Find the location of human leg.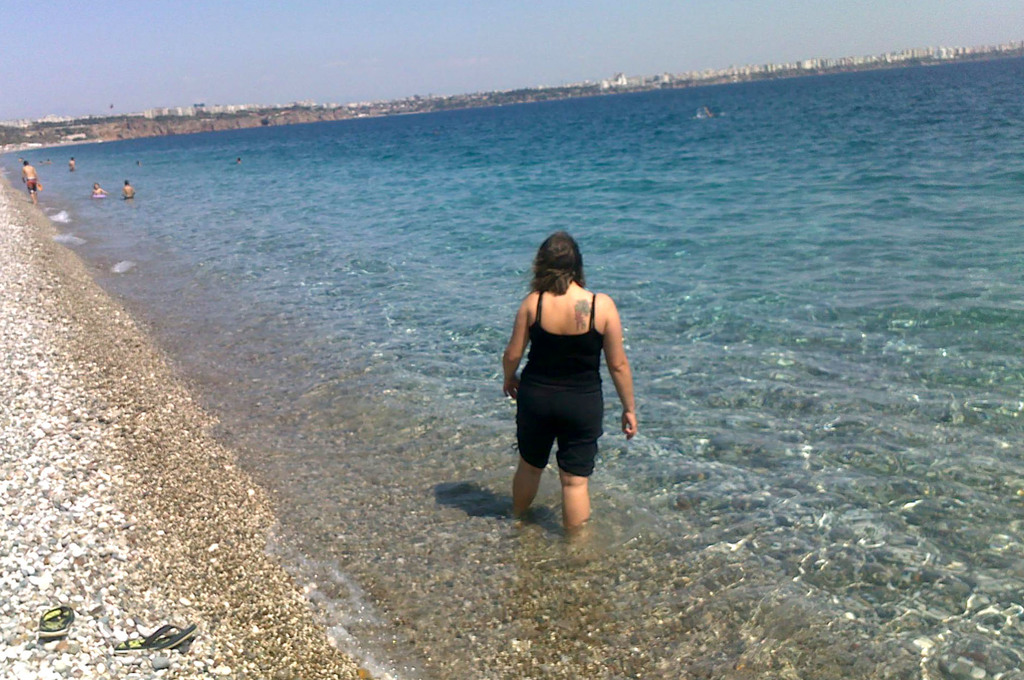
Location: [557, 395, 605, 525].
